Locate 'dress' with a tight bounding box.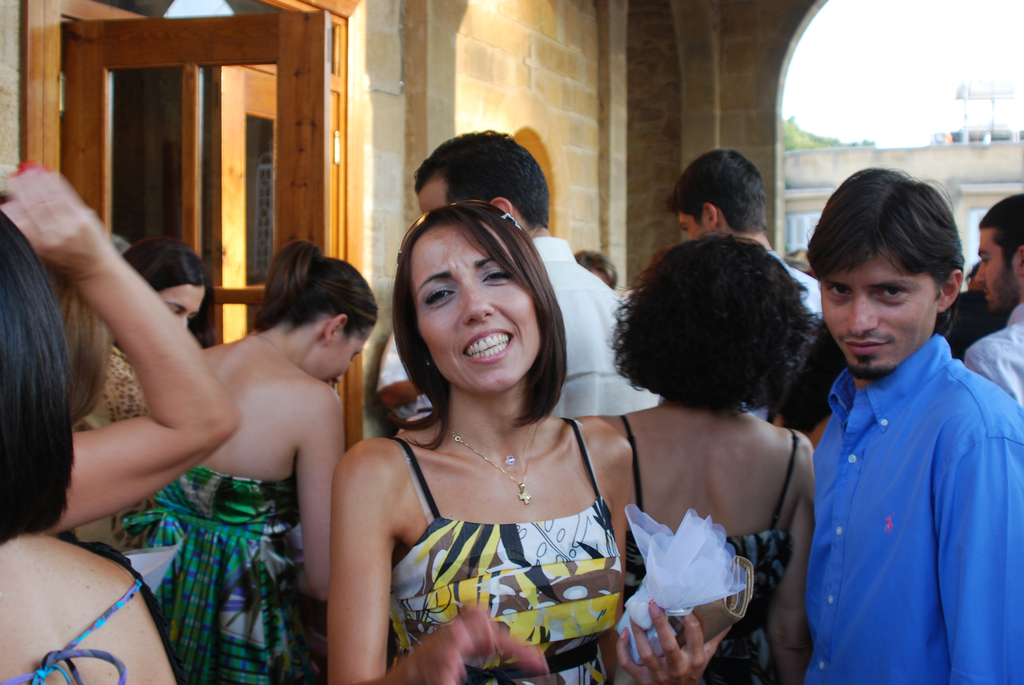
{"x1": 769, "y1": 243, "x2": 820, "y2": 317}.
